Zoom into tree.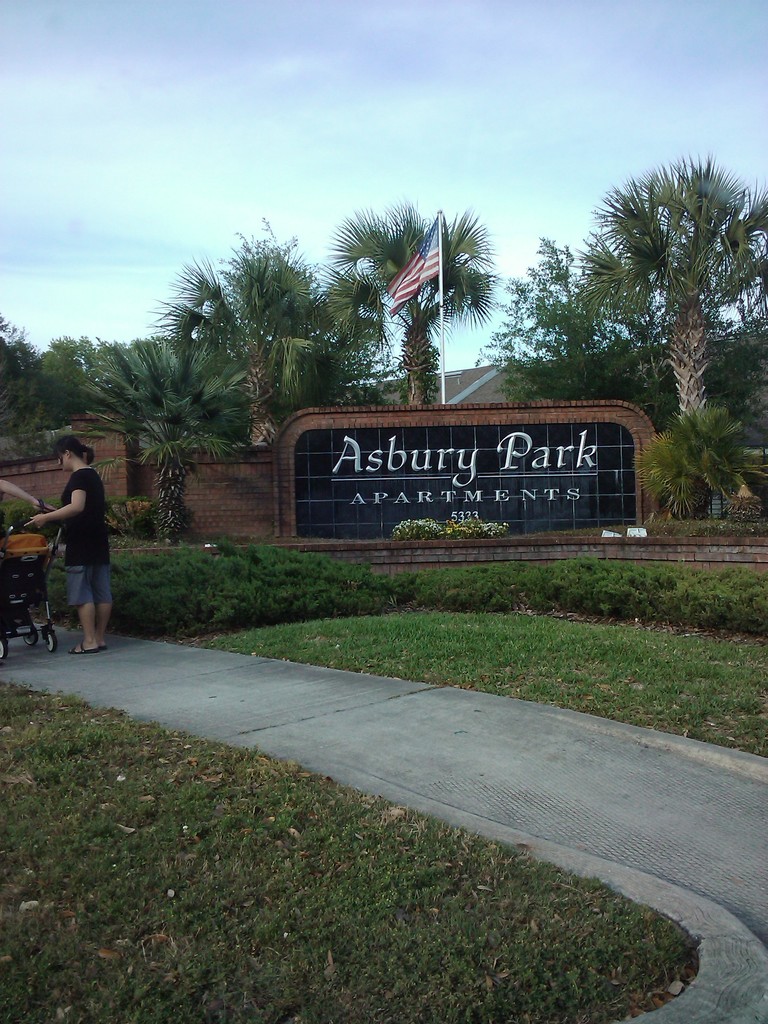
Zoom target: <region>573, 154, 767, 420</region>.
